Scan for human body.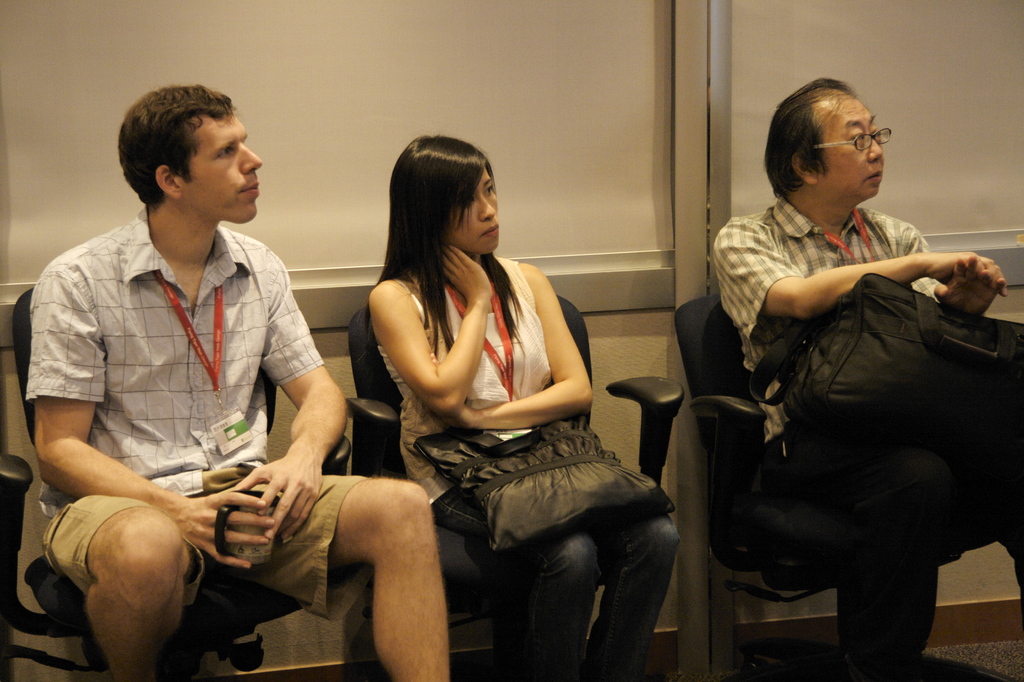
Scan result: [719, 79, 1023, 681].
